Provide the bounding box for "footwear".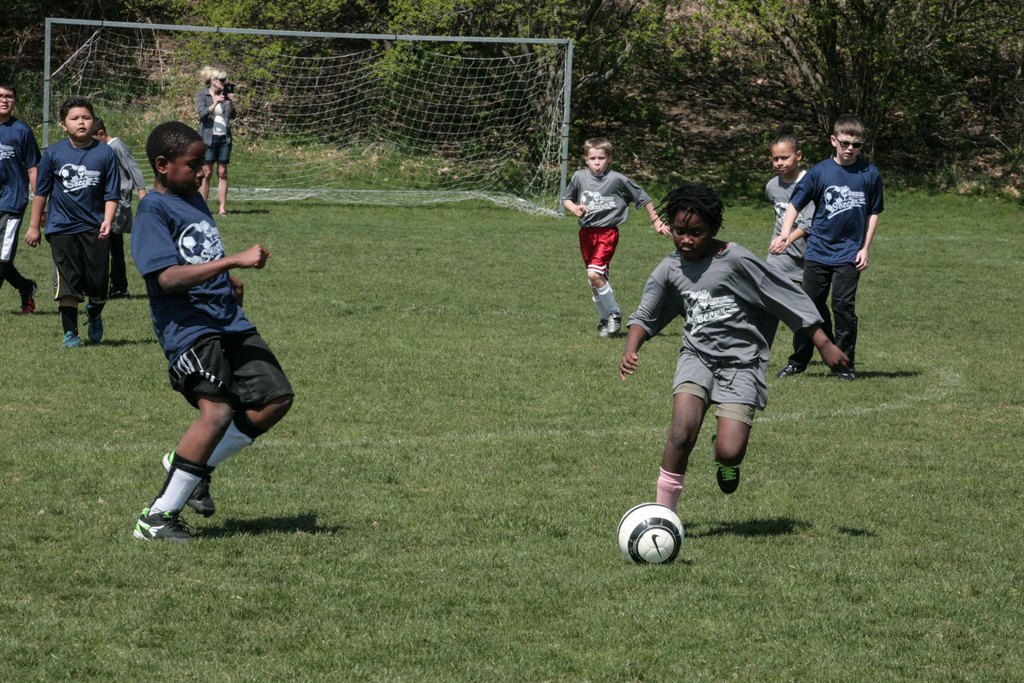
<box>130,507,198,552</box>.
